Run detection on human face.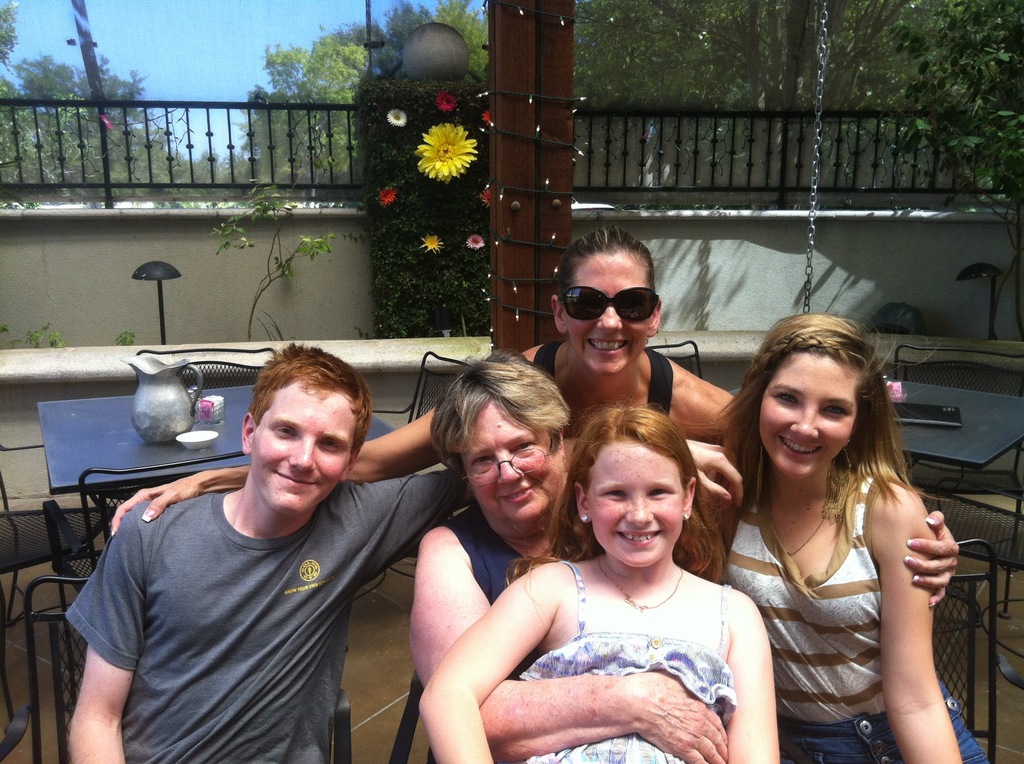
Result: rect(566, 250, 654, 377).
